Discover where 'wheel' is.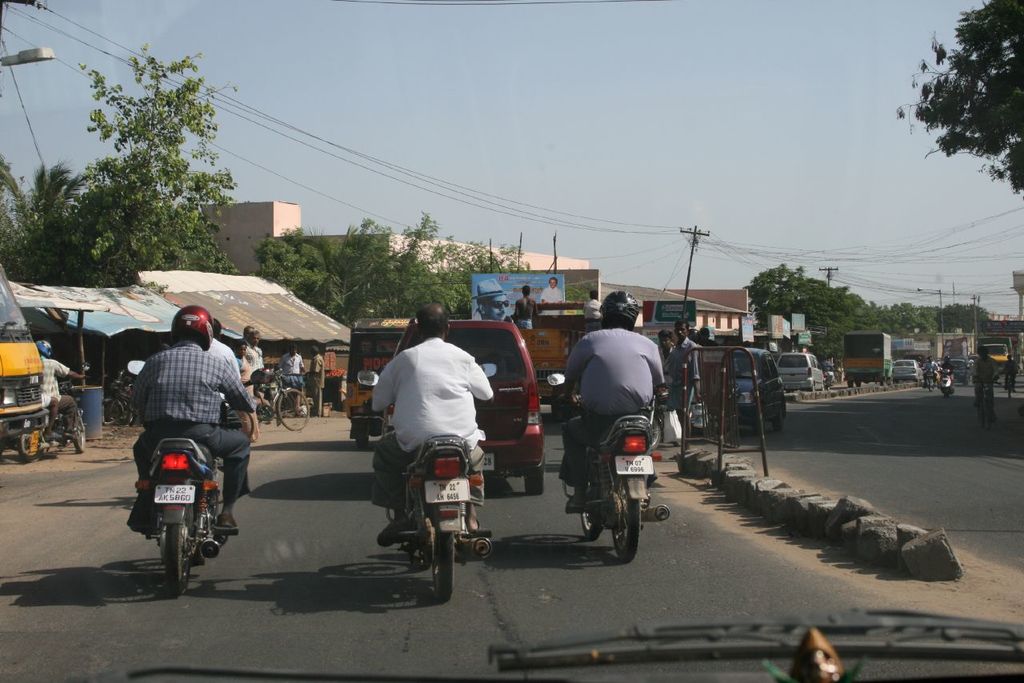
Discovered at (left=580, top=479, right=598, bottom=539).
